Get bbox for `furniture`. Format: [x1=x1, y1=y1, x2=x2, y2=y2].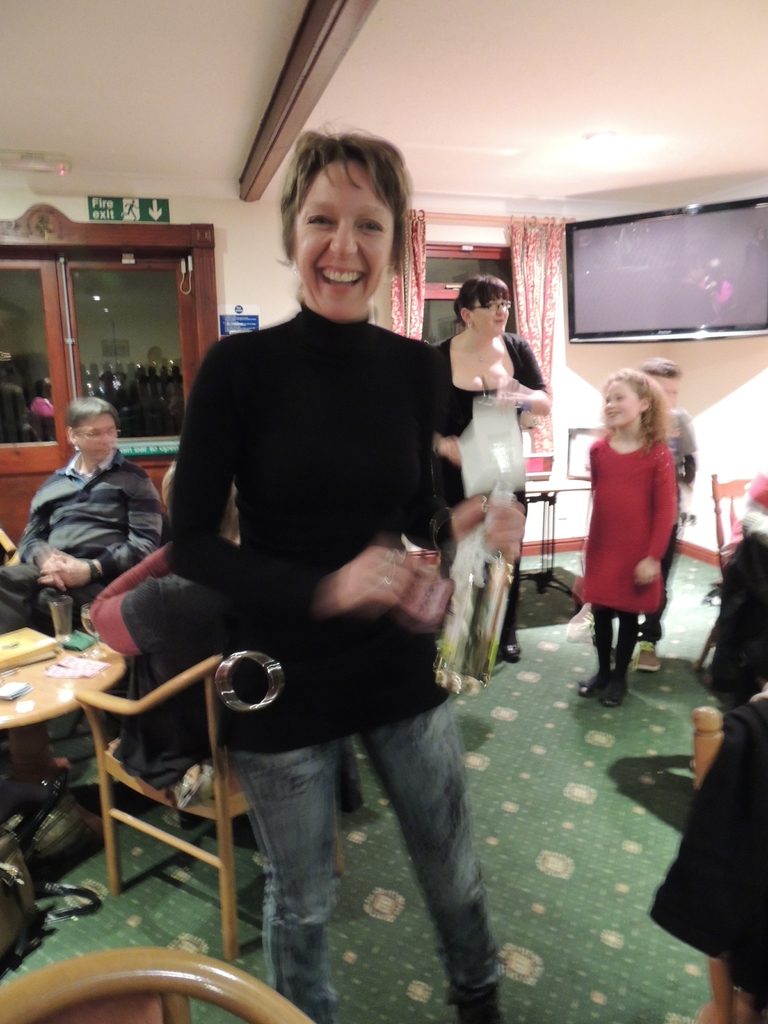
[x1=518, y1=479, x2=589, y2=617].
